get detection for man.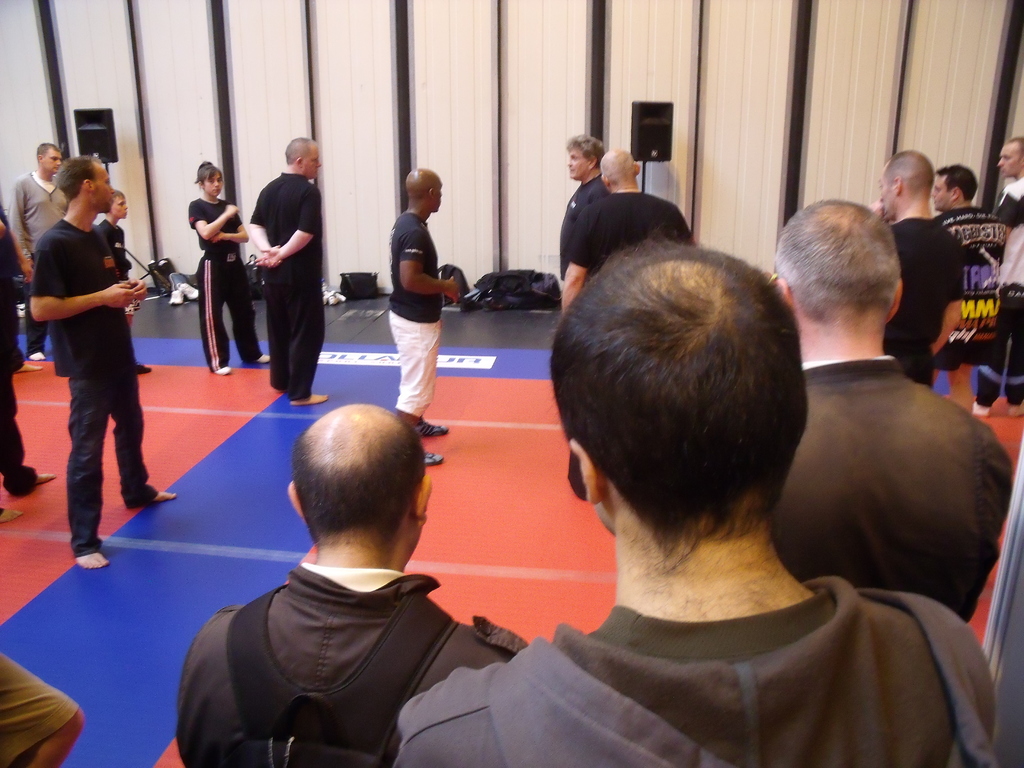
Detection: left=558, top=132, right=608, bottom=280.
